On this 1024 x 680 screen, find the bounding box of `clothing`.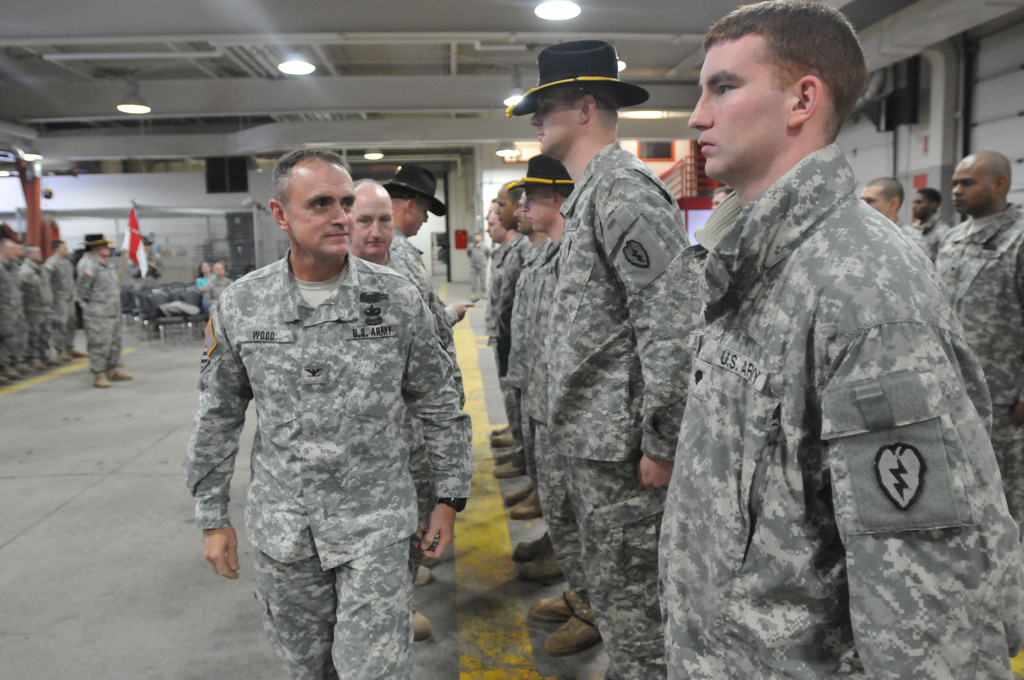
Bounding box: BBox(16, 247, 49, 357).
